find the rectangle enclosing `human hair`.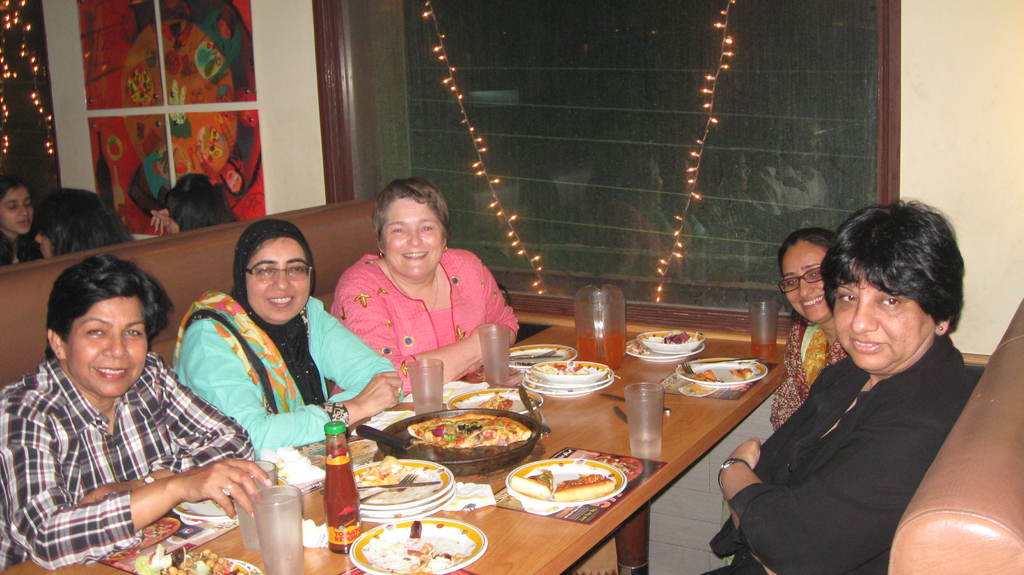
<region>815, 198, 962, 334</region>.
